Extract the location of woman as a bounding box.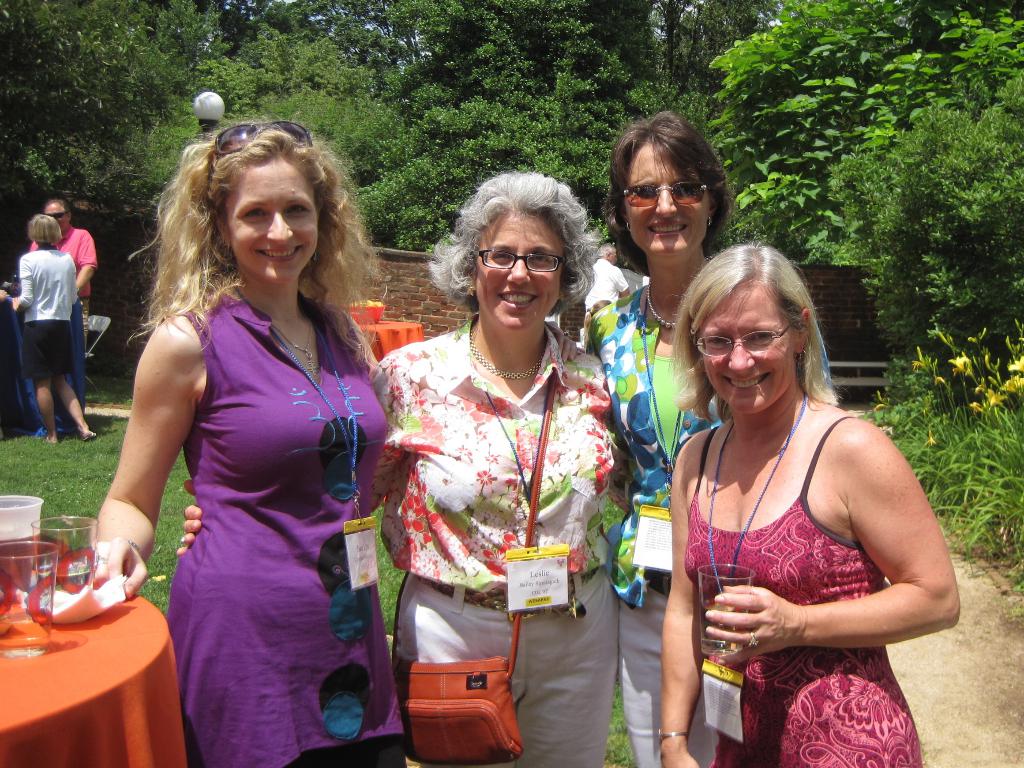
x1=360 y1=173 x2=600 y2=767.
